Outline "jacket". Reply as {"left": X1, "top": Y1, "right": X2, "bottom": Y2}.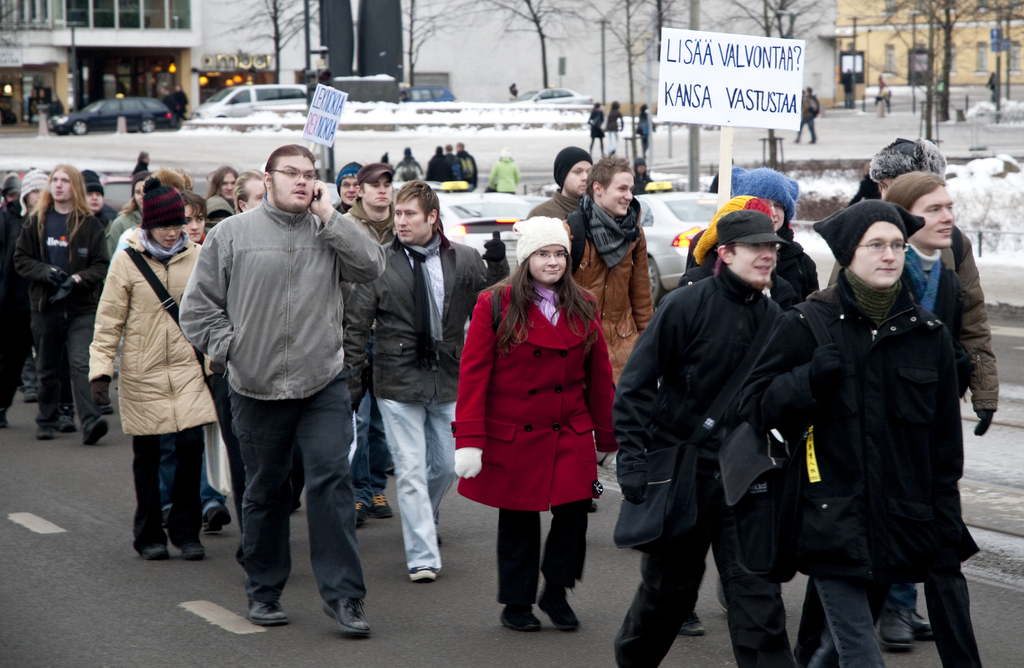
{"left": 340, "top": 224, "right": 496, "bottom": 410}.
